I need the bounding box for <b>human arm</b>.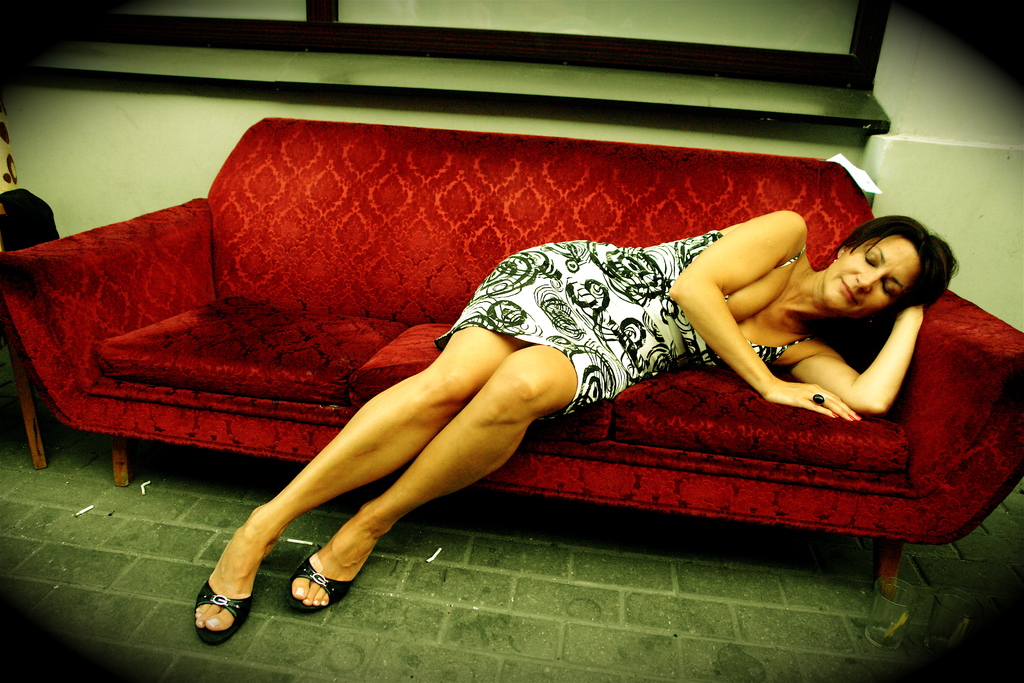
Here it is: Rect(749, 306, 956, 420).
